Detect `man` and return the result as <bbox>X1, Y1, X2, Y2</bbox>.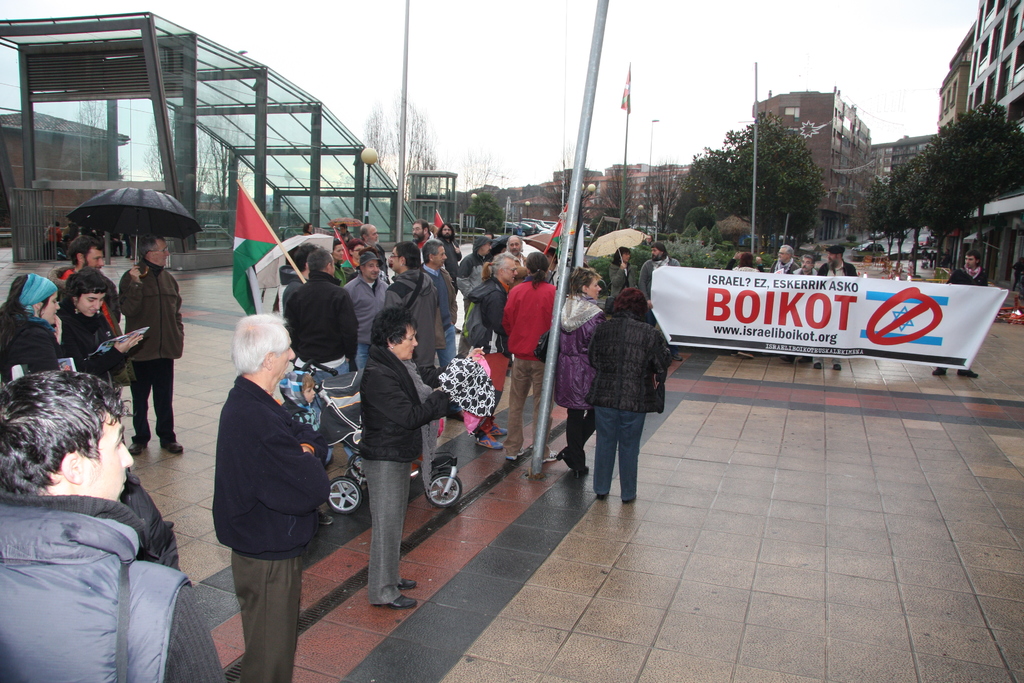
<bbox>342, 245, 392, 349</bbox>.
